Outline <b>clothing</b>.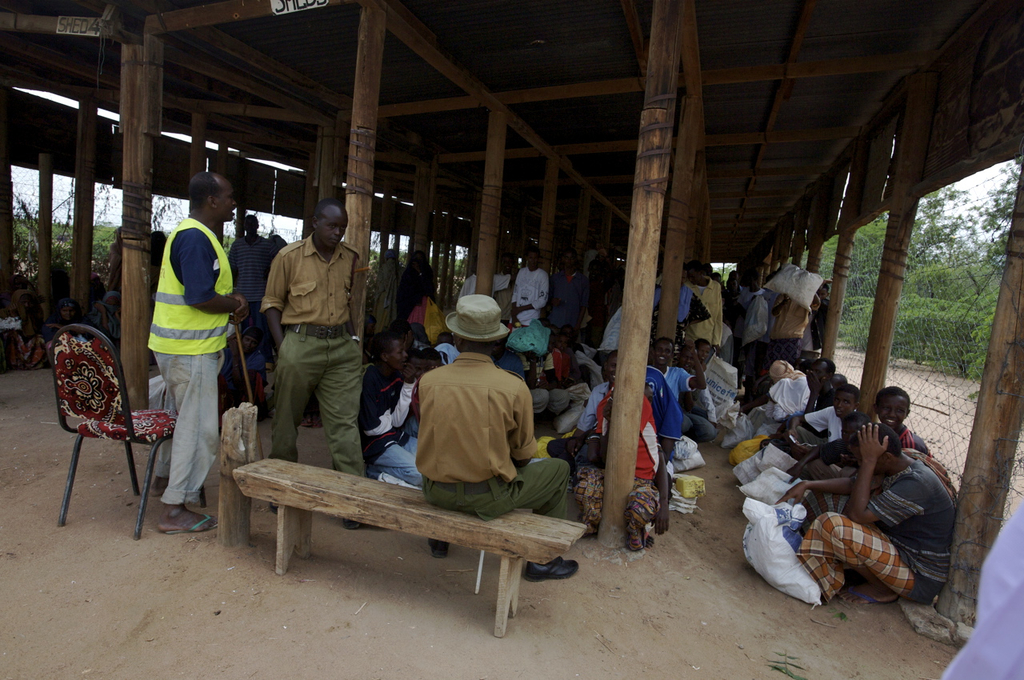
Outline: (x1=263, y1=232, x2=366, y2=478).
